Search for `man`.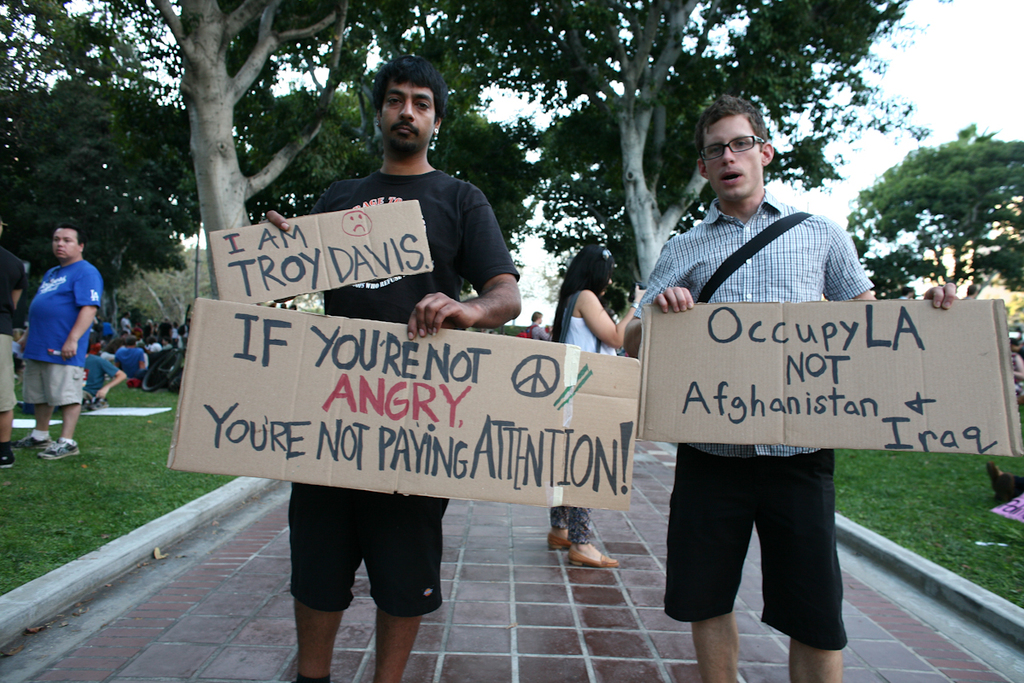
Found at region(20, 220, 121, 445).
